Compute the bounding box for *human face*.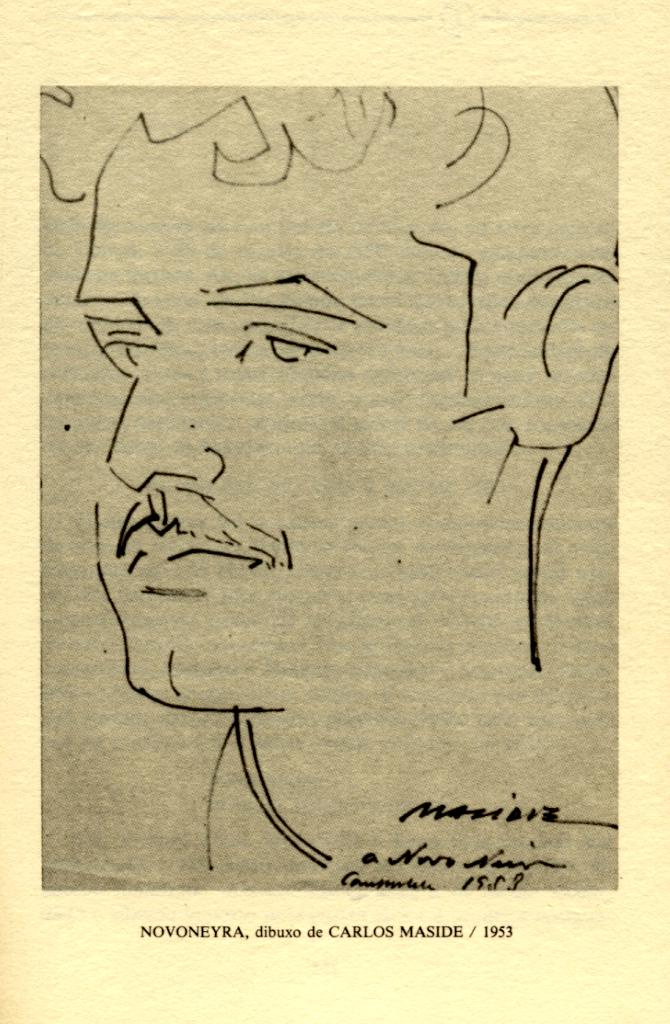
pyautogui.locateOnScreen(86, 118, 514, 702).
